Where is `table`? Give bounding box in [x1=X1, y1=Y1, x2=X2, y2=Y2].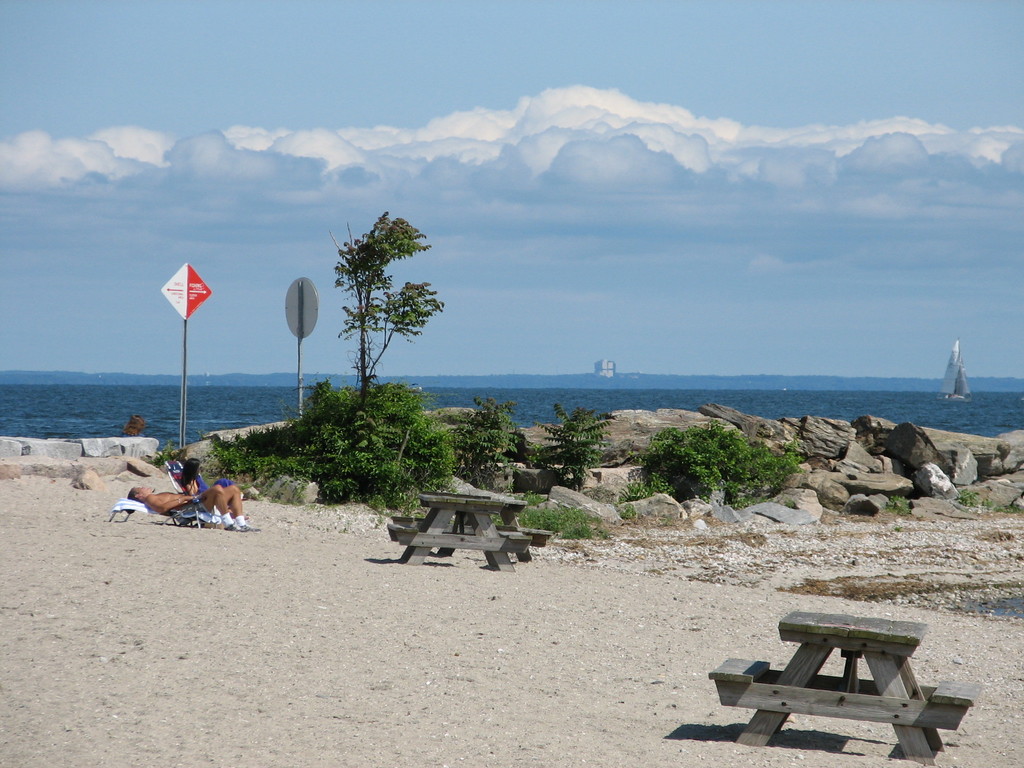
[x1=397, y1=483, x2=554, y2=561].
